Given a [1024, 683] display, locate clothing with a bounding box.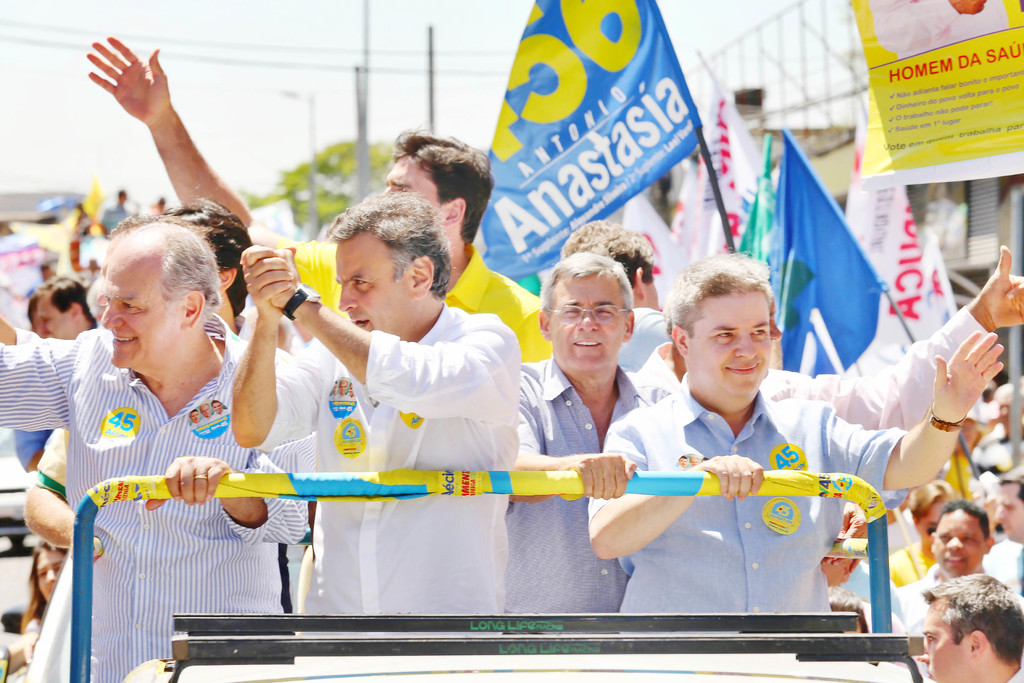
Located: left=31, top=282, right=279, bottom=639.
